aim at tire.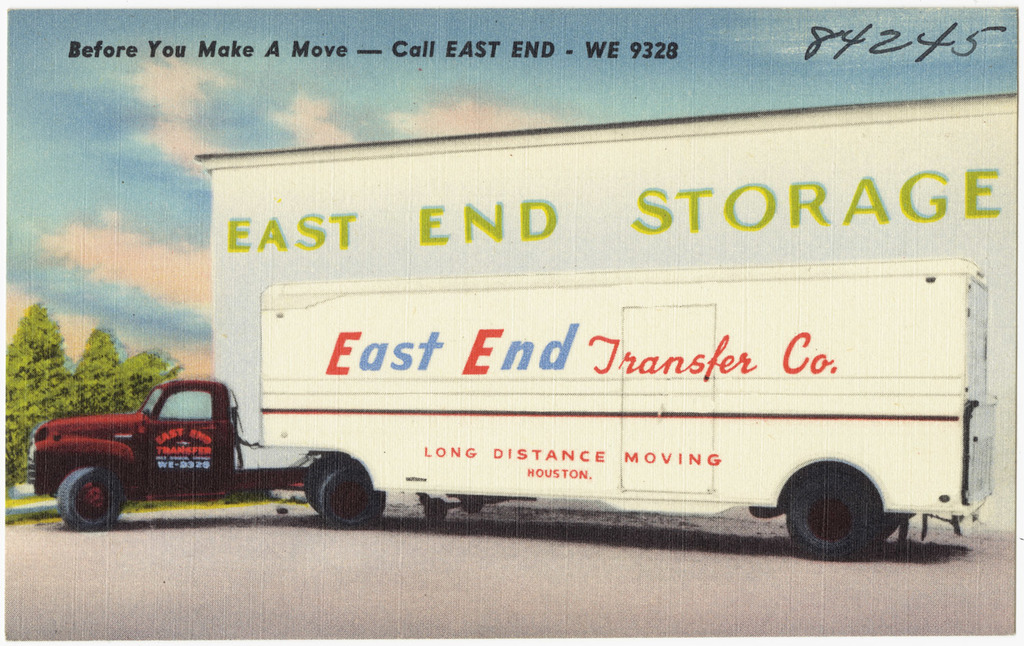
Aimed at <box>463,496,483,516</box>.
